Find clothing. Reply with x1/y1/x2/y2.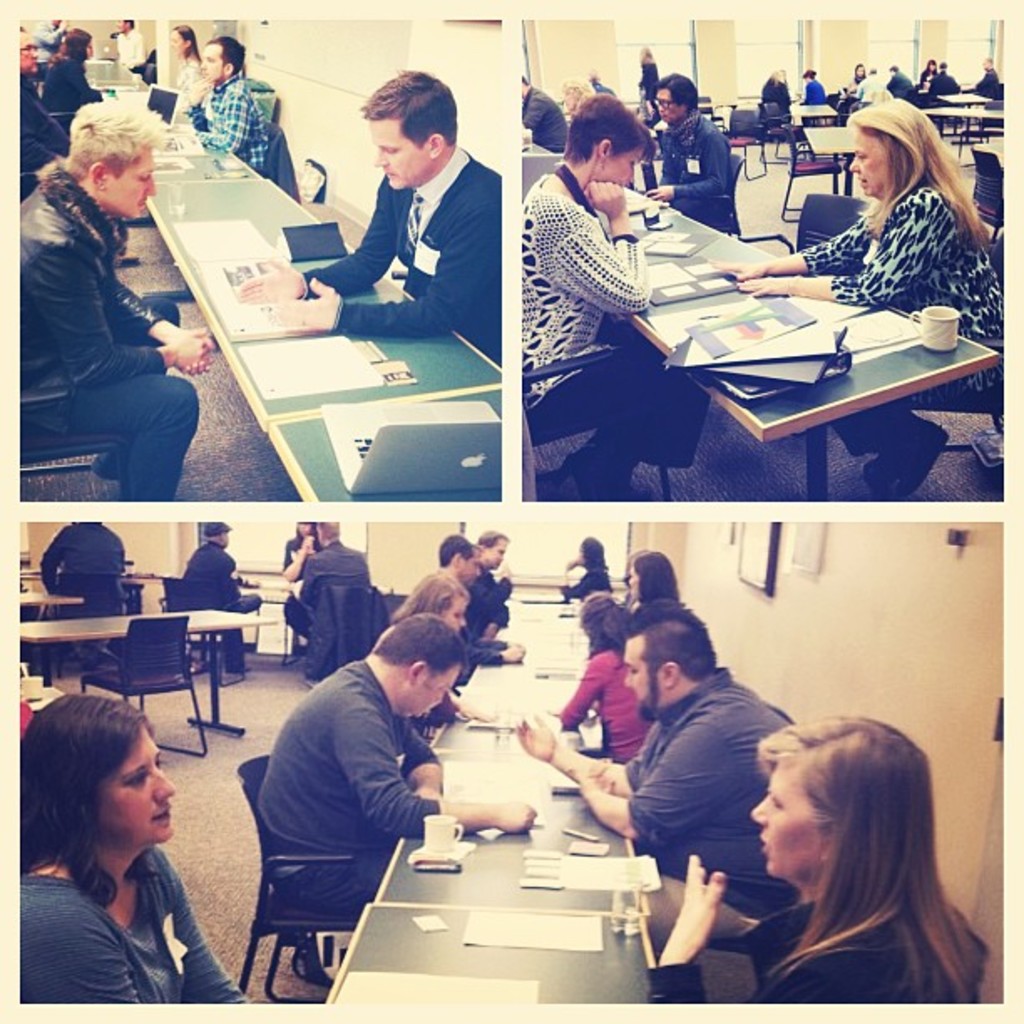
192/65/274/174.
